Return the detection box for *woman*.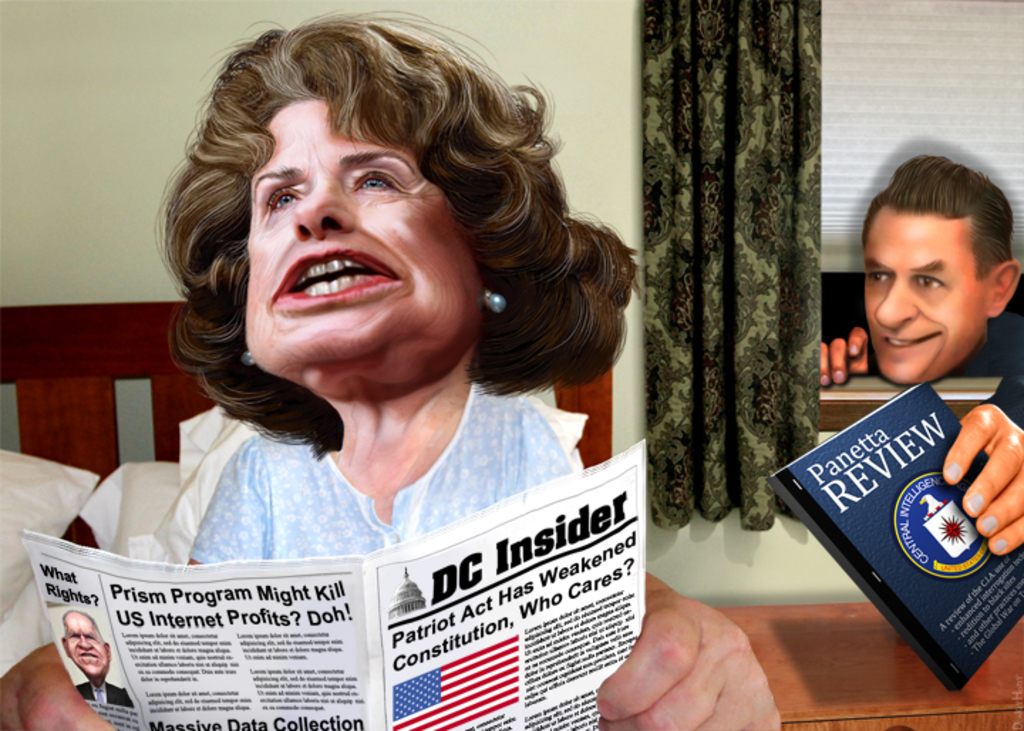
(left=90, top=27, right=676, bottom=656).
